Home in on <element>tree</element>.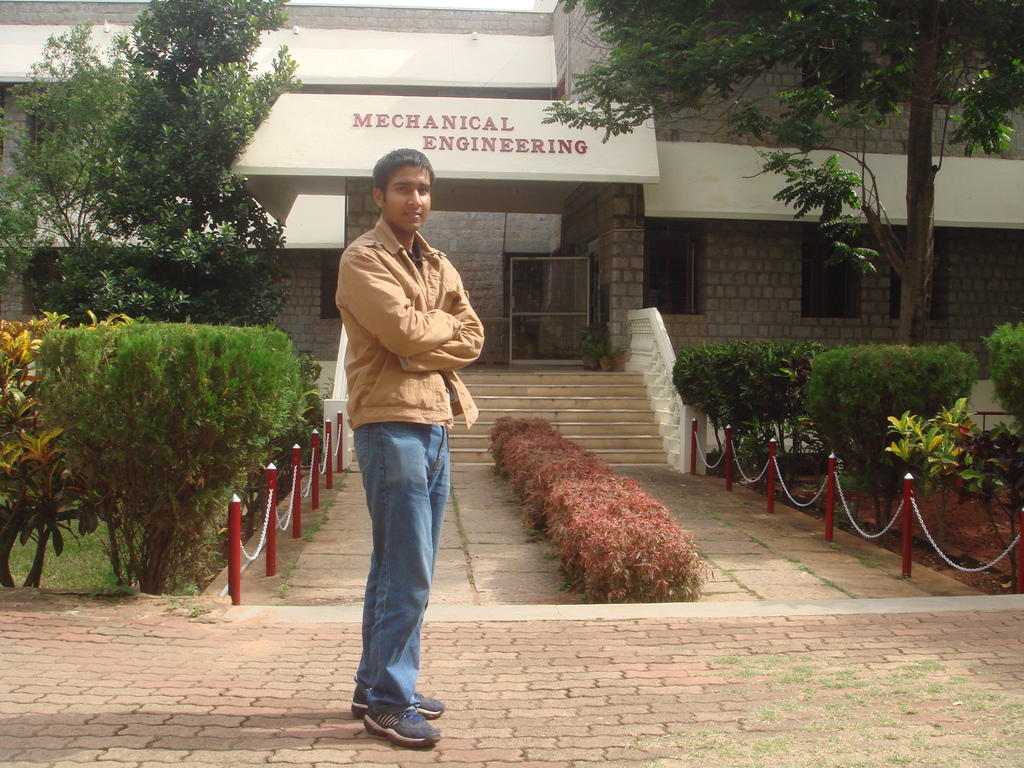
Homed in at [538,0,1023,330].
